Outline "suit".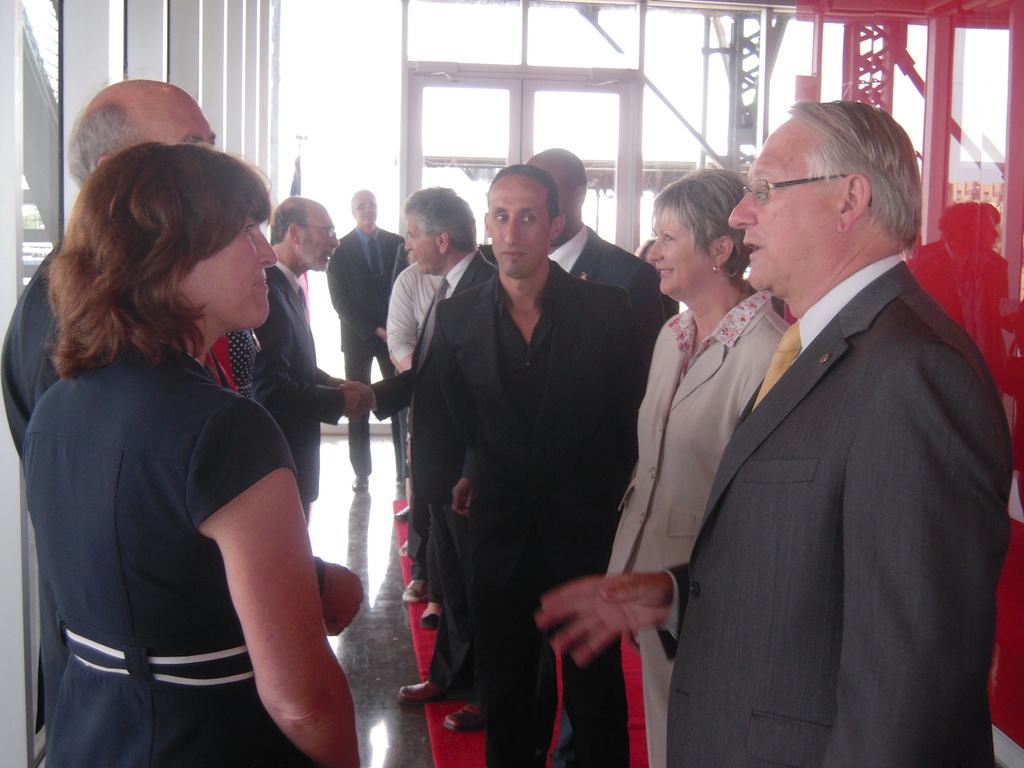
Outline: left=366, top=246, right=499, bottom=701.
